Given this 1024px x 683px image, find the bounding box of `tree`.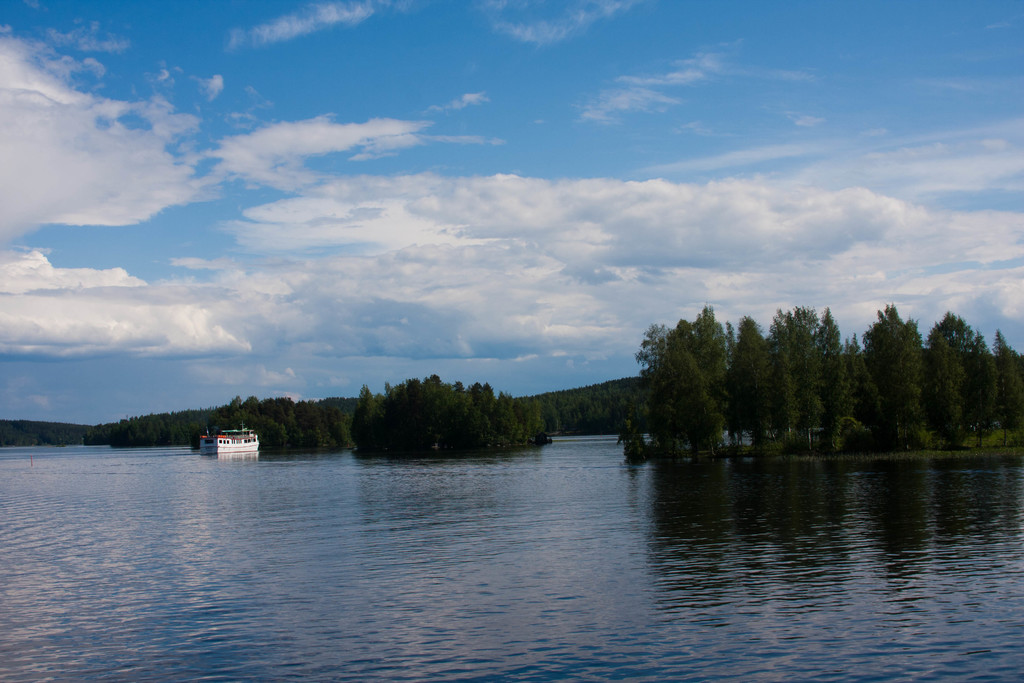
Rect(739, 317, 786, 461).
